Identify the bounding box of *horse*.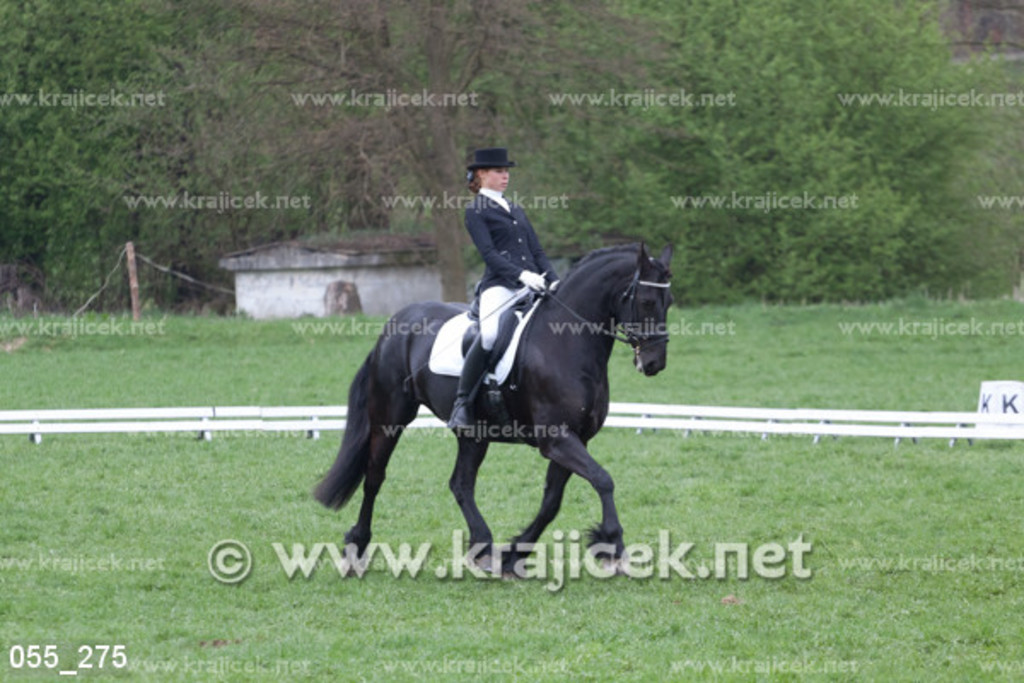
select_region(307, 234, 672, 582).
